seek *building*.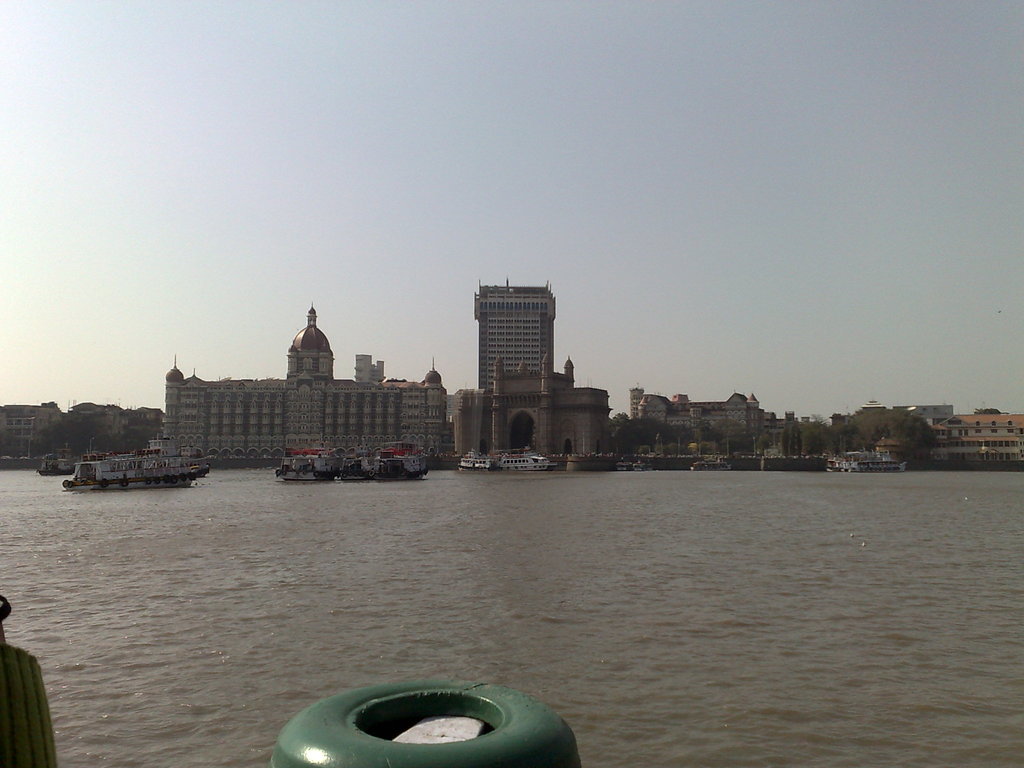
(474, 273, 555, 390).
